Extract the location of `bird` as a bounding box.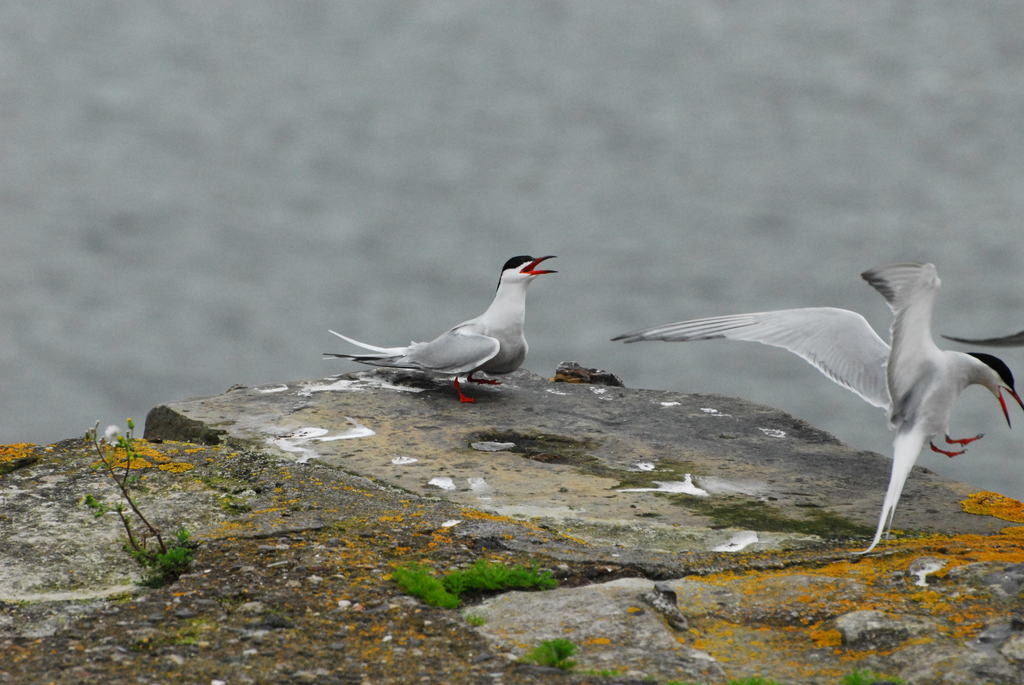
609:258:1023:560.
